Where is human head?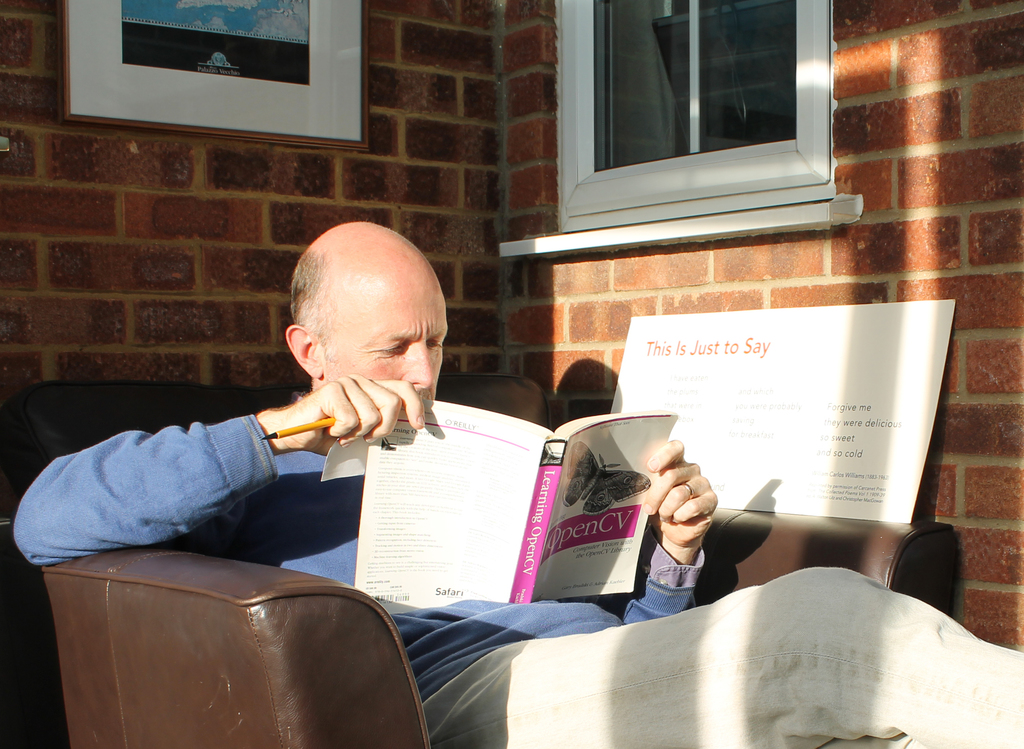
(282,214,439,419).
